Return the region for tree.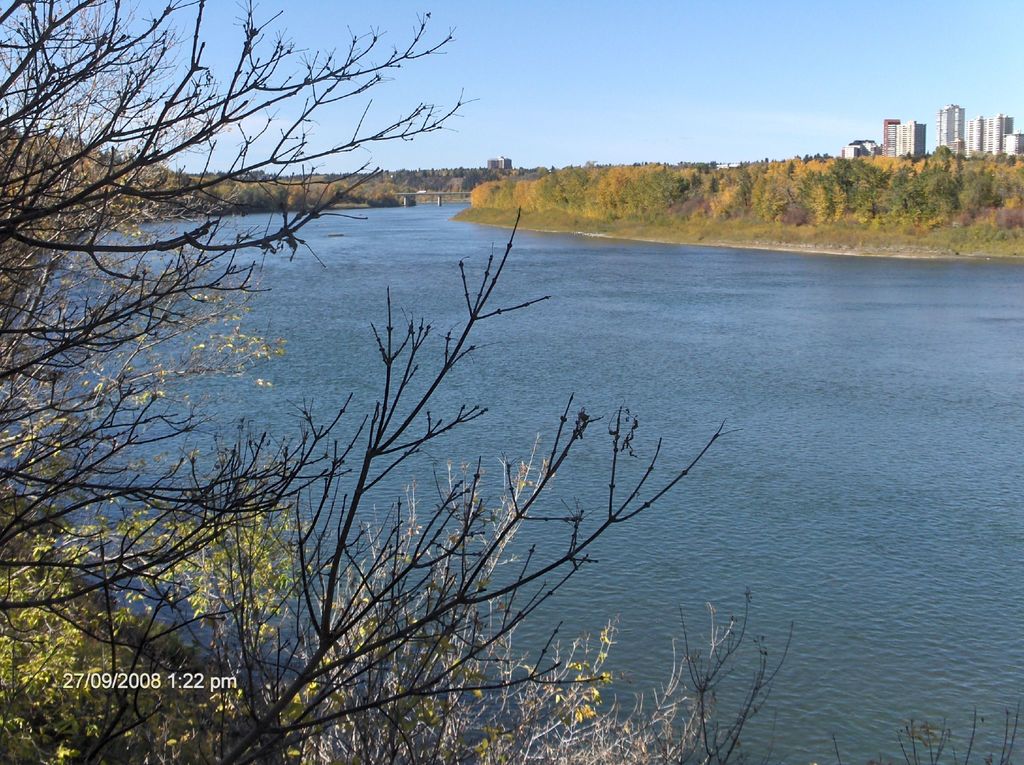
bbox=[0, 0, 1023, 764].
